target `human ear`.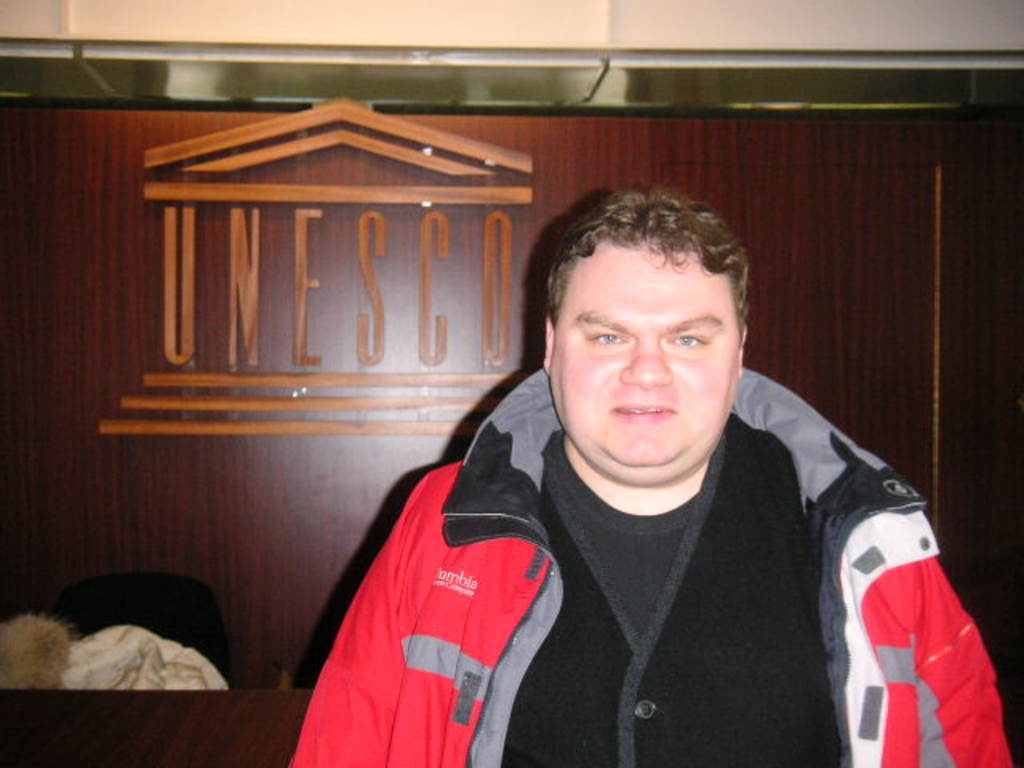
Target region: box=[738, 318, 750, 376].
